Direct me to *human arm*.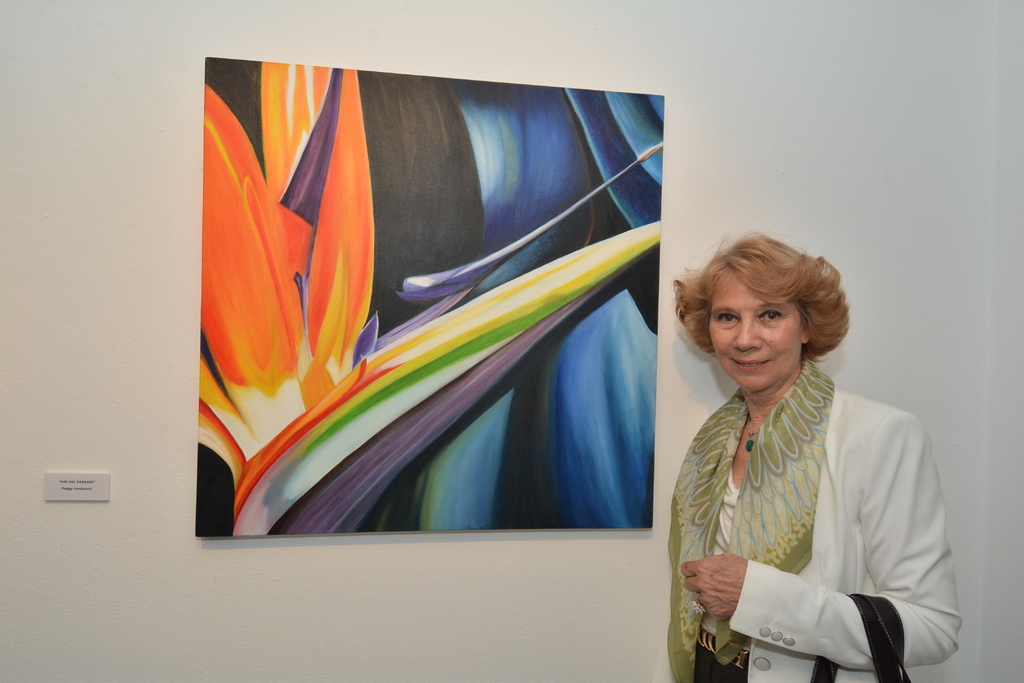
Direction: bbox(683, 412, 957, 671).
